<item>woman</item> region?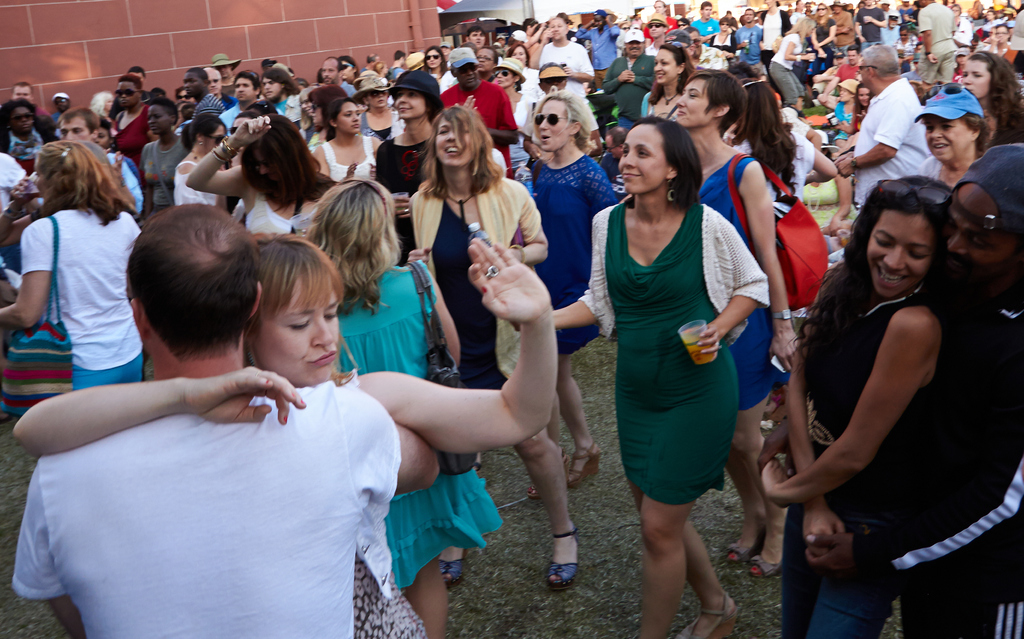
x1=135 y1=97 x2=189 y2=220
